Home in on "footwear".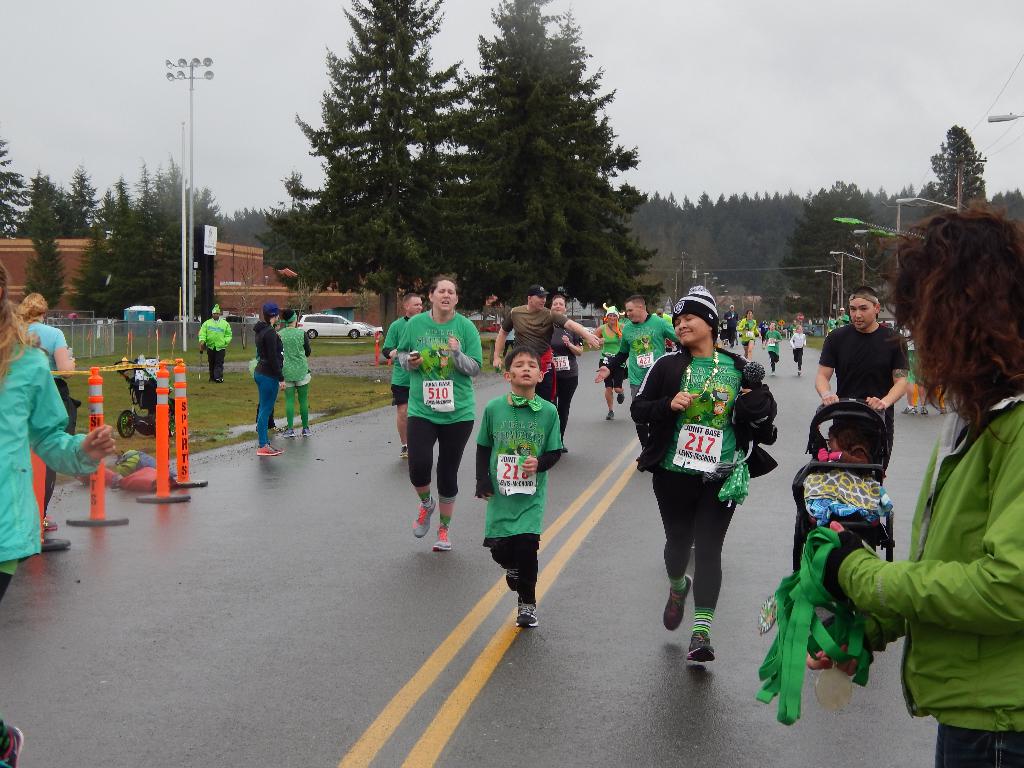
Homed in at [435, 526, 452, 552].
